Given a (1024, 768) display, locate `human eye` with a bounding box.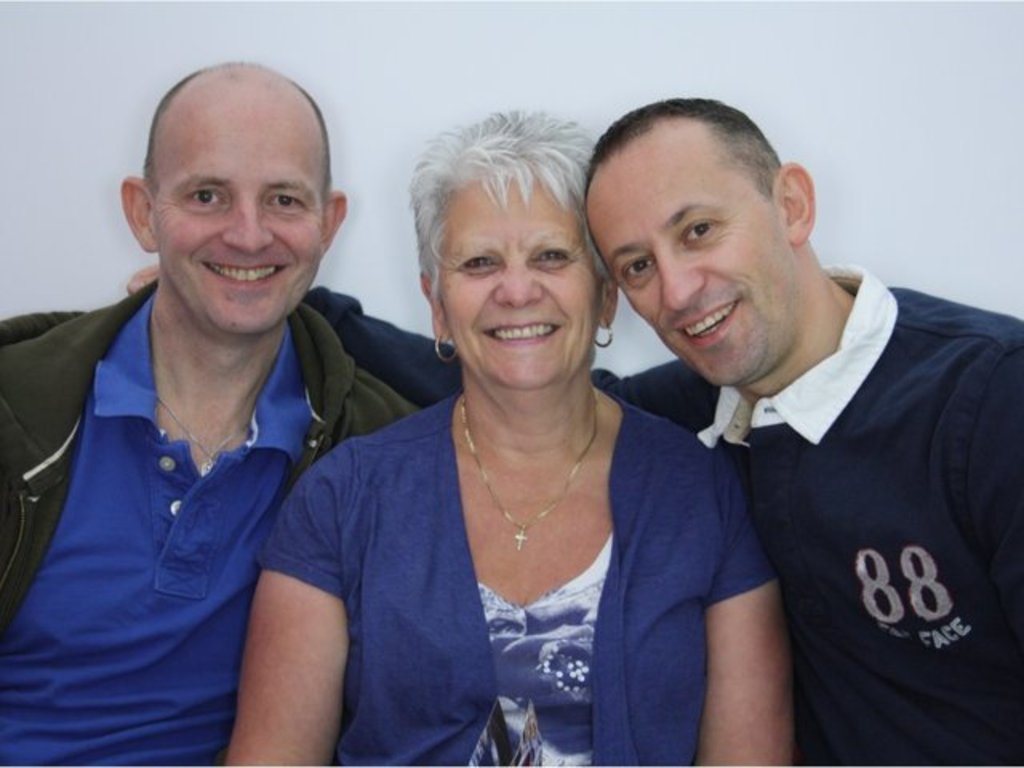
Located: (174, 184, 232, 208).
